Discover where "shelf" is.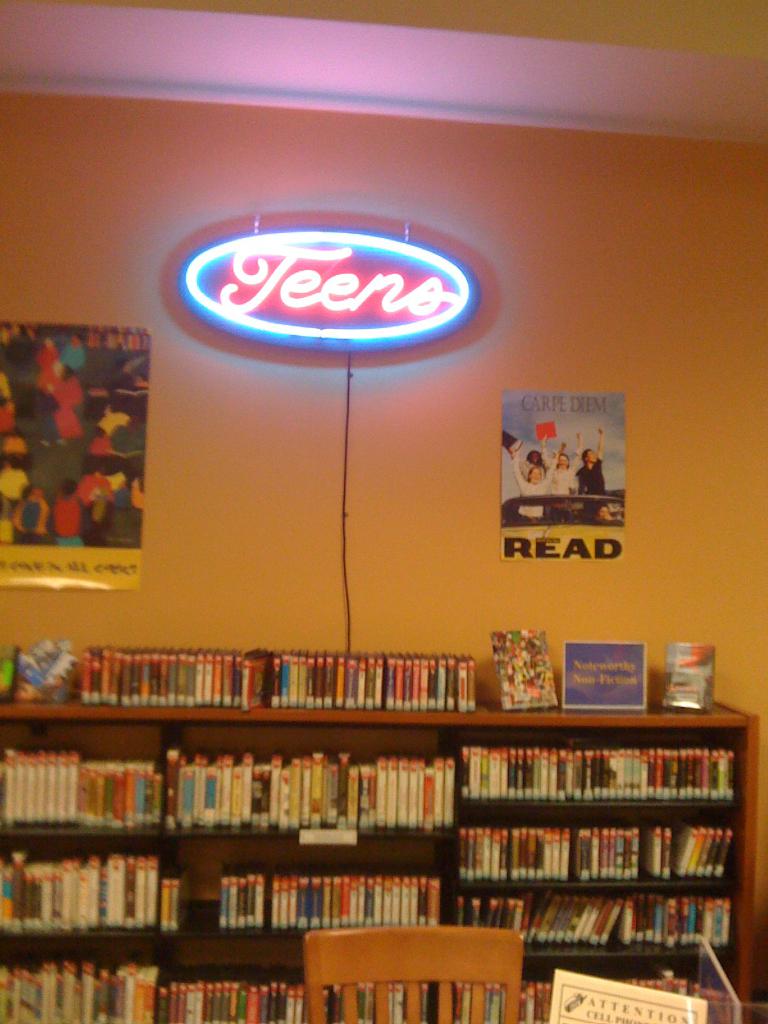
Discovered at box(447, 708, 754, 797).
